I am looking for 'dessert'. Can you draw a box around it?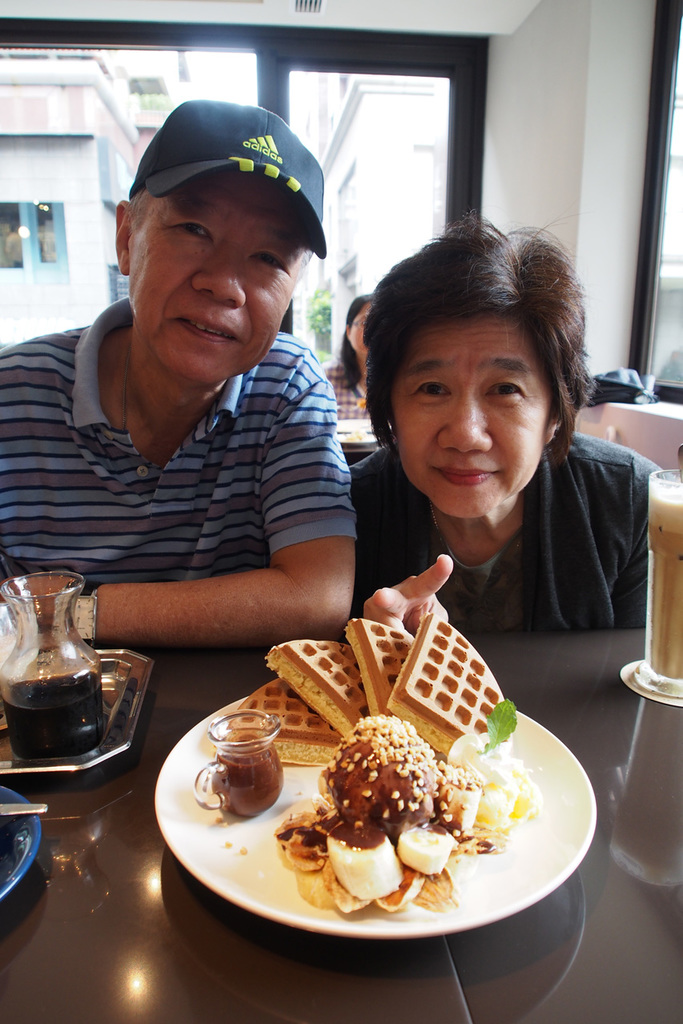
Sure, the bounding box is box(354, 614, 410, 721).
